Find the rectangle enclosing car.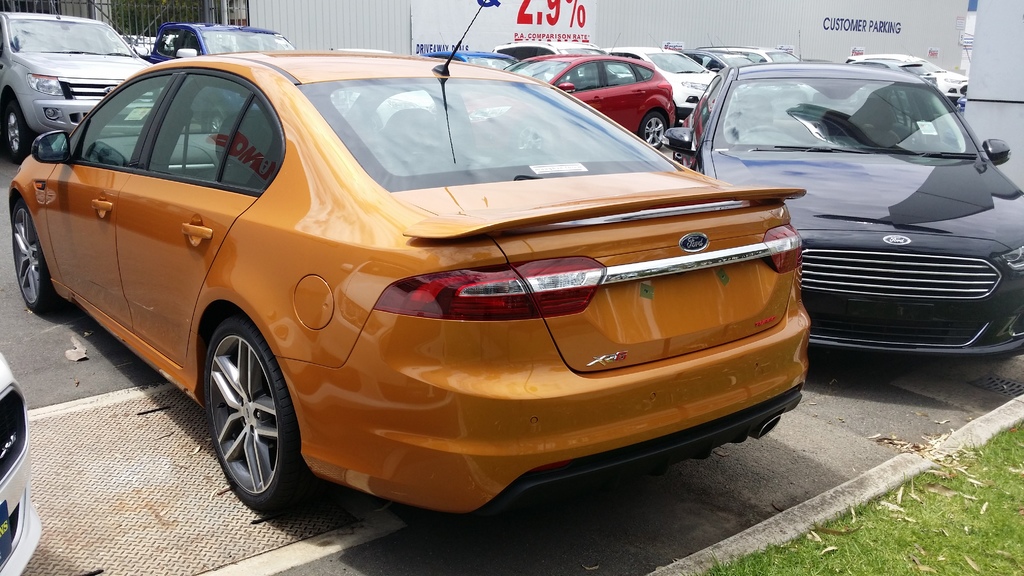
box=[457, 54, 680, 156].
